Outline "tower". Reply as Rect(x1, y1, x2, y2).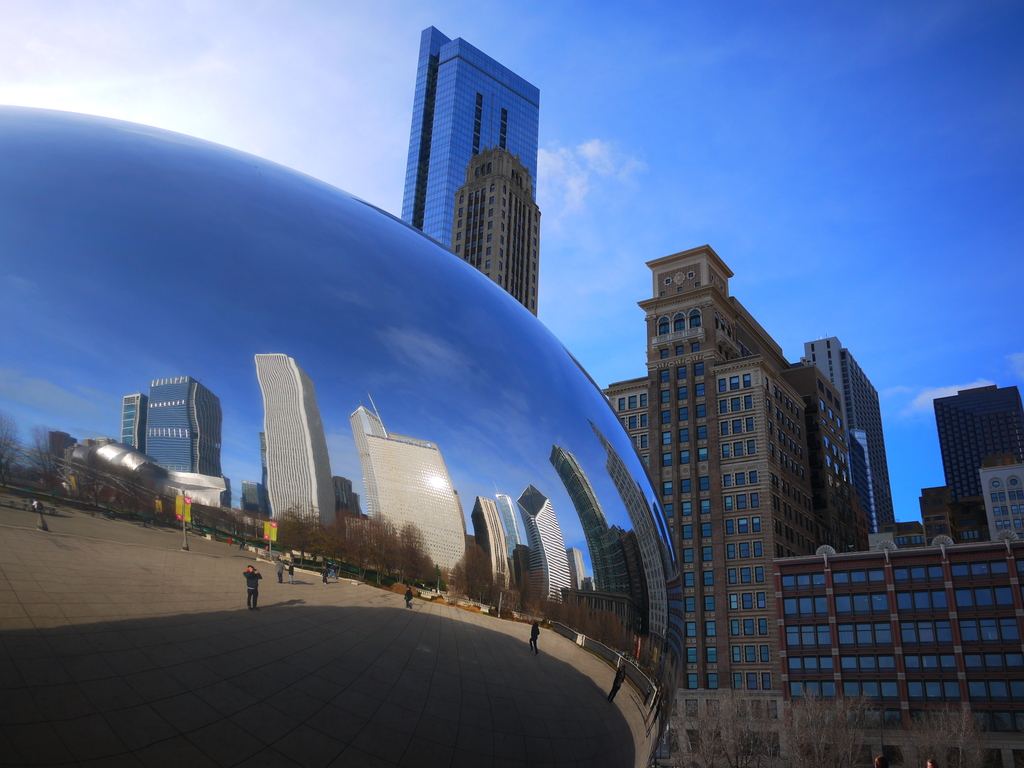
Rect(454, 154, 548, 315).
